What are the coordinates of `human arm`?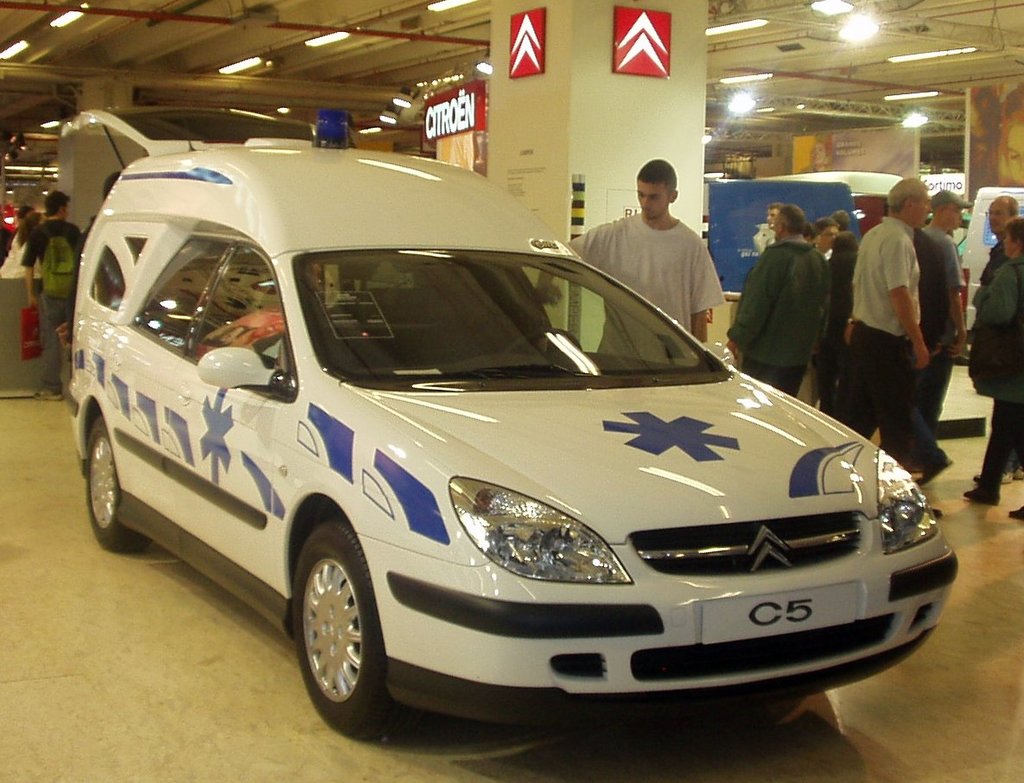
[939, 239, 966, 354].
